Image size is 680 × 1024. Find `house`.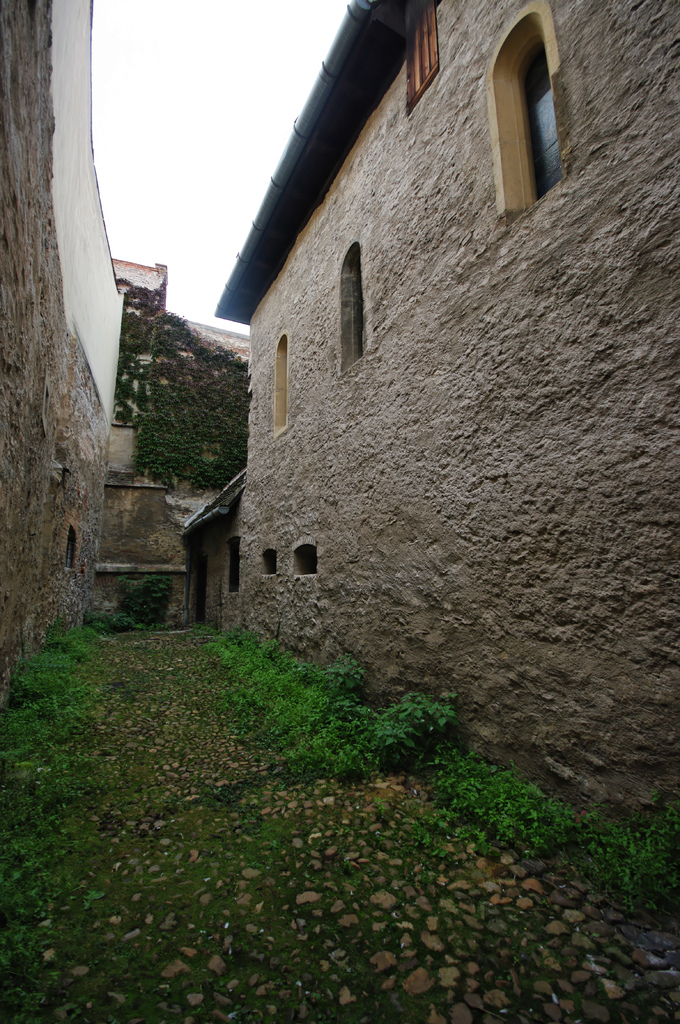
bbox=(199, 0, 679, 850).
